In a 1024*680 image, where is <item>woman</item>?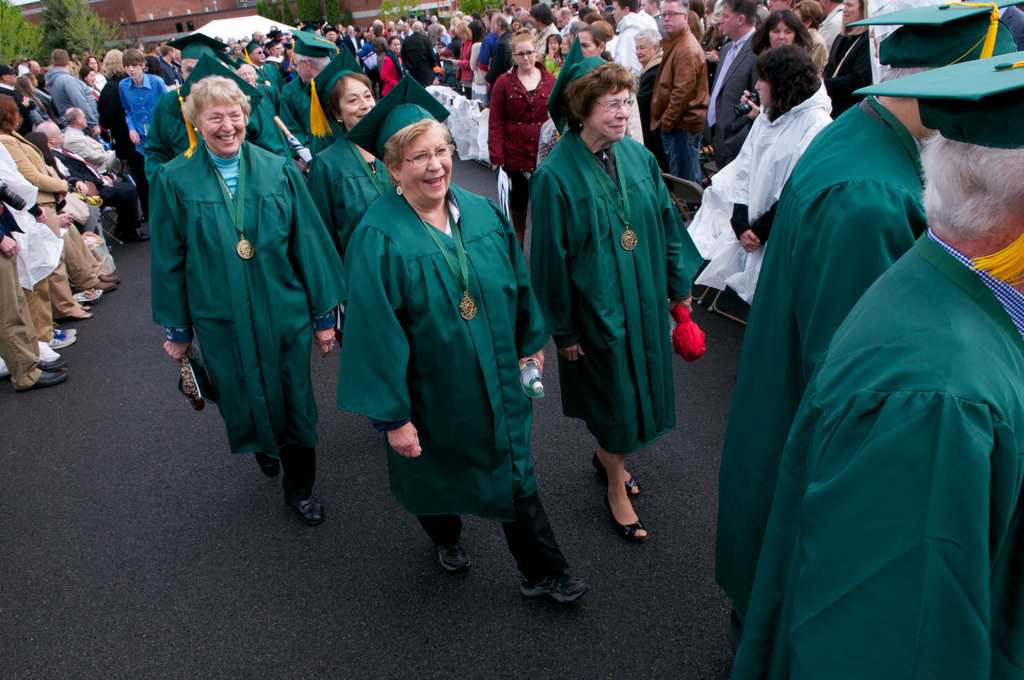
{"left": 76, "top": 63, "right": 93, "bottom": 94}.
